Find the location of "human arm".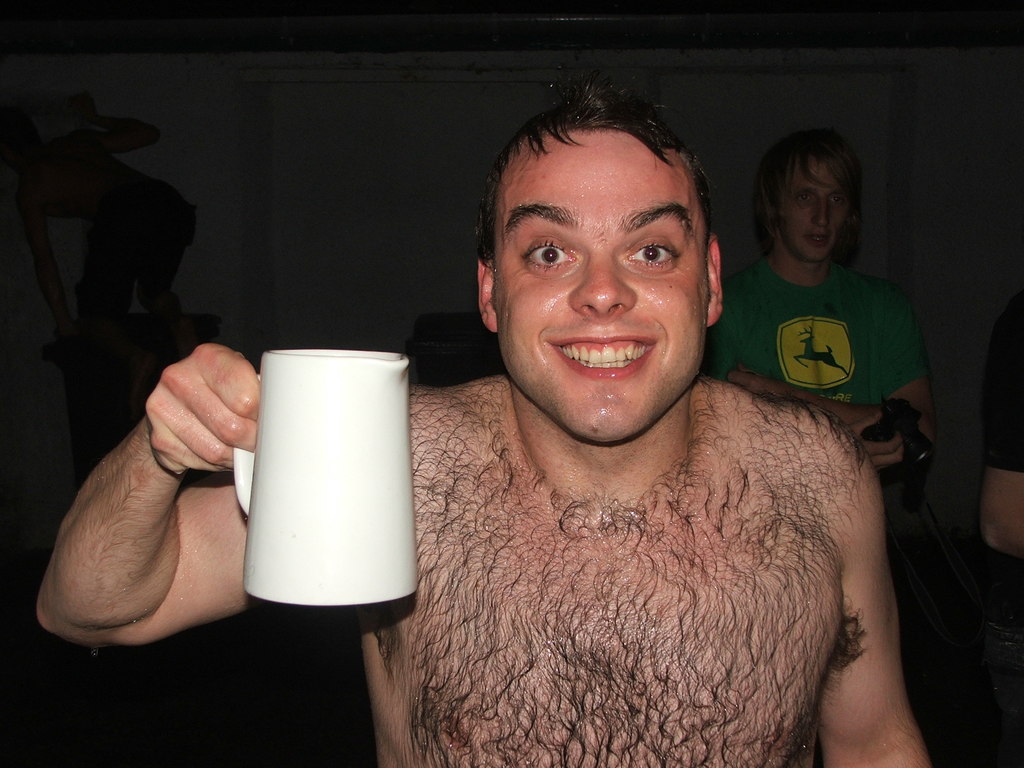
Location: [820, 428, 946, 767].
